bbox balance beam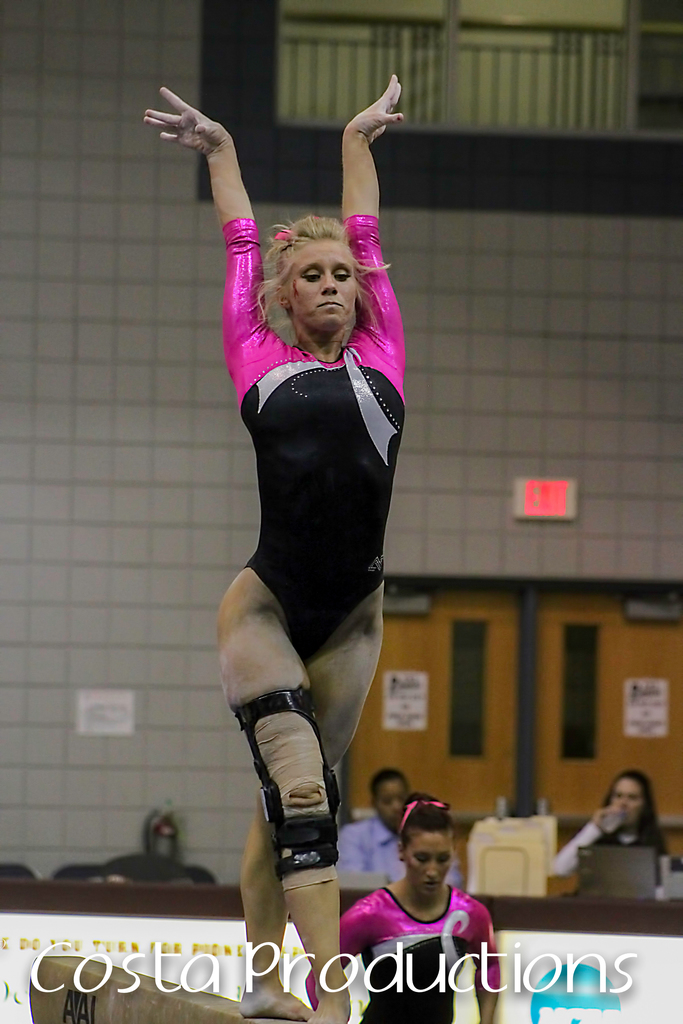
27, 953, 302, 1023
